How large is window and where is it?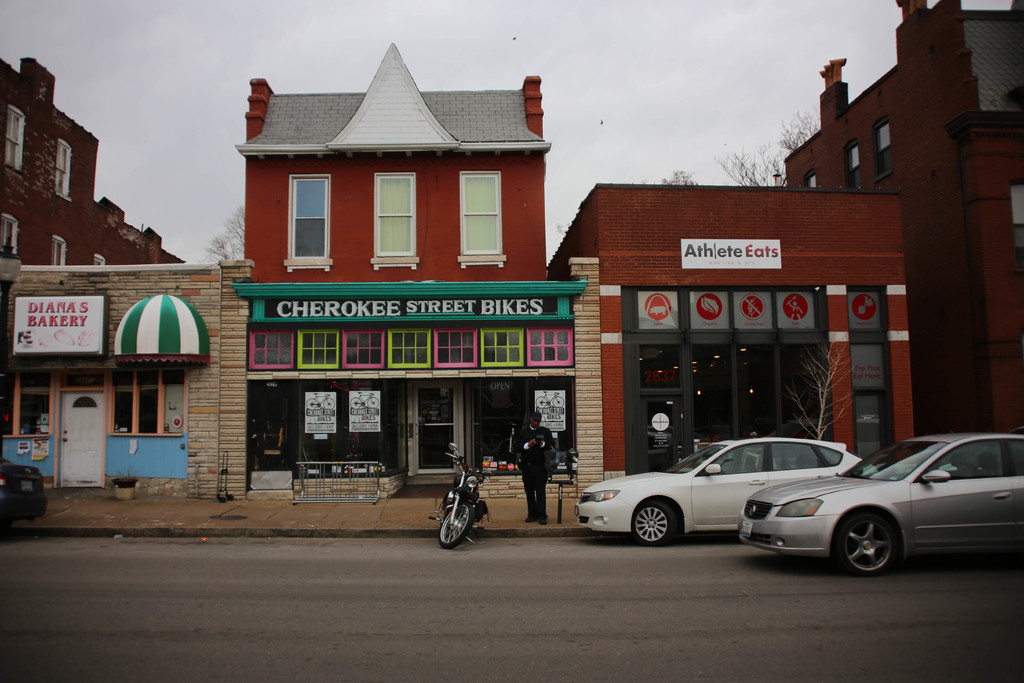
Bounding box: (0,221,17,254).
